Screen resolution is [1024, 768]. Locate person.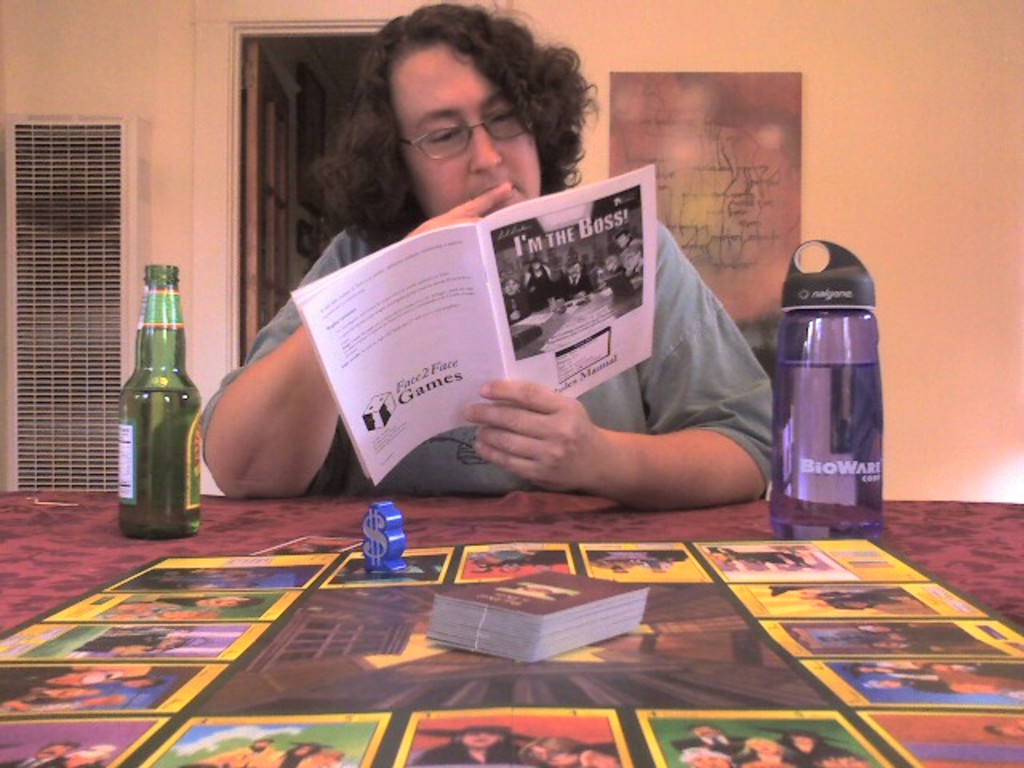
678:725:754:760.
